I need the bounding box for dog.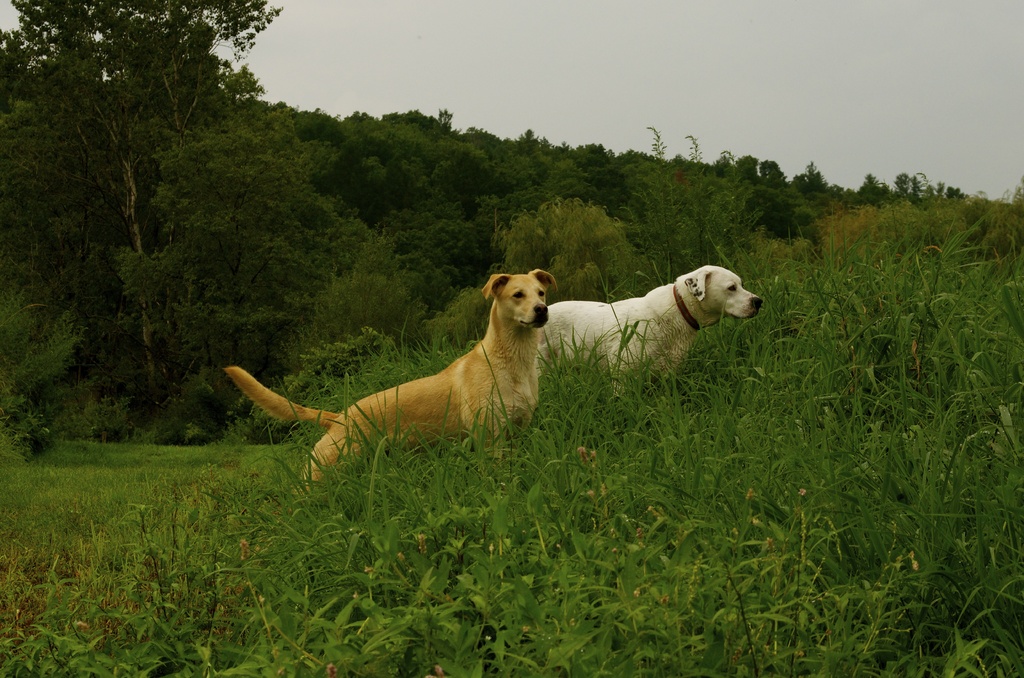
Here it is: <bbox>224, 270, 556, 510</bbox>.
